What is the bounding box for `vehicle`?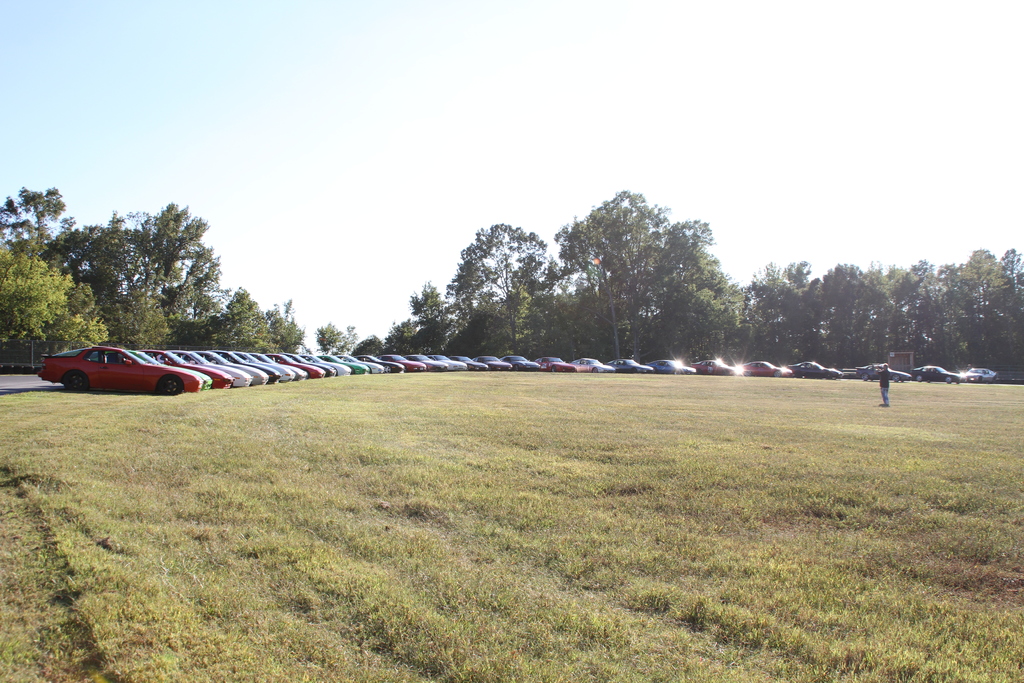
pyautogui.locateOnScreen(453, 353, 486, 369).
